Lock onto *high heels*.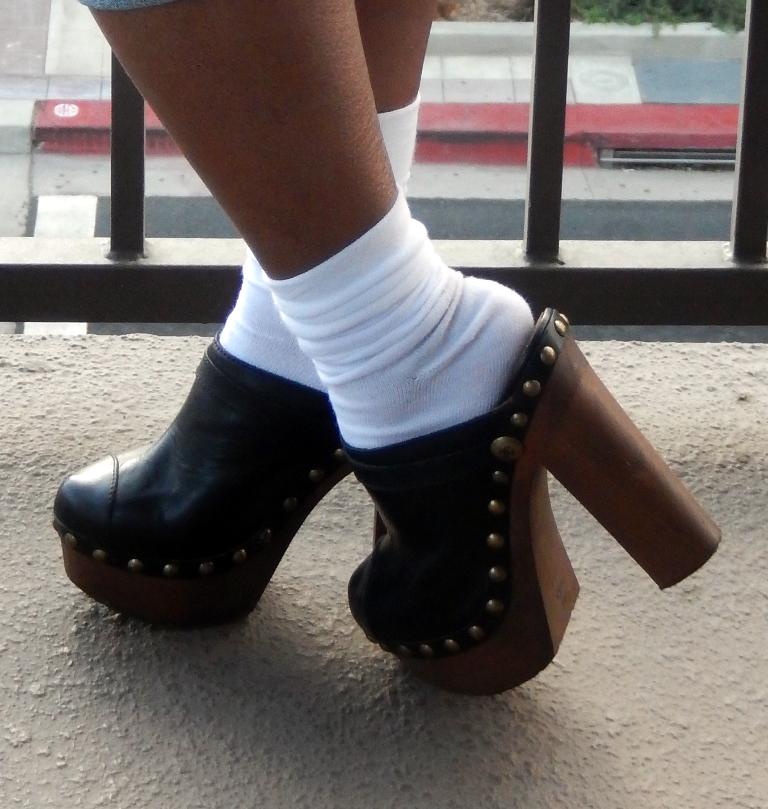
Locked: (left=345, top=308, right=723, bottom=697).
